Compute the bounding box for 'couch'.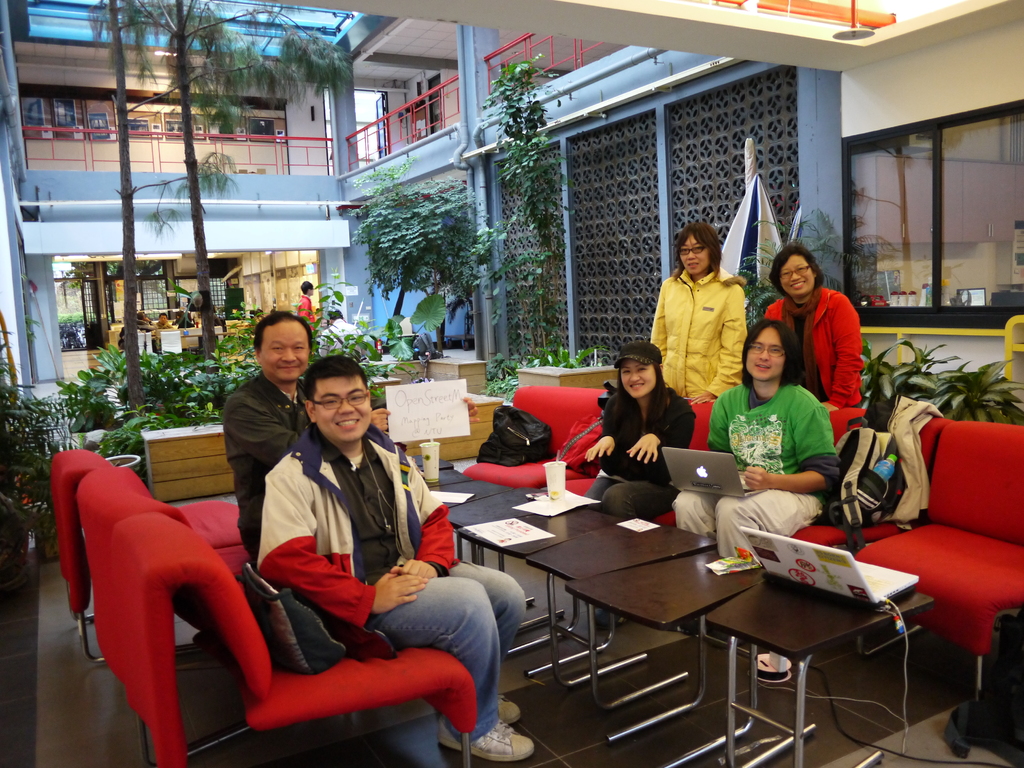
x1=31, y1=418, x2=530, y2=753.
